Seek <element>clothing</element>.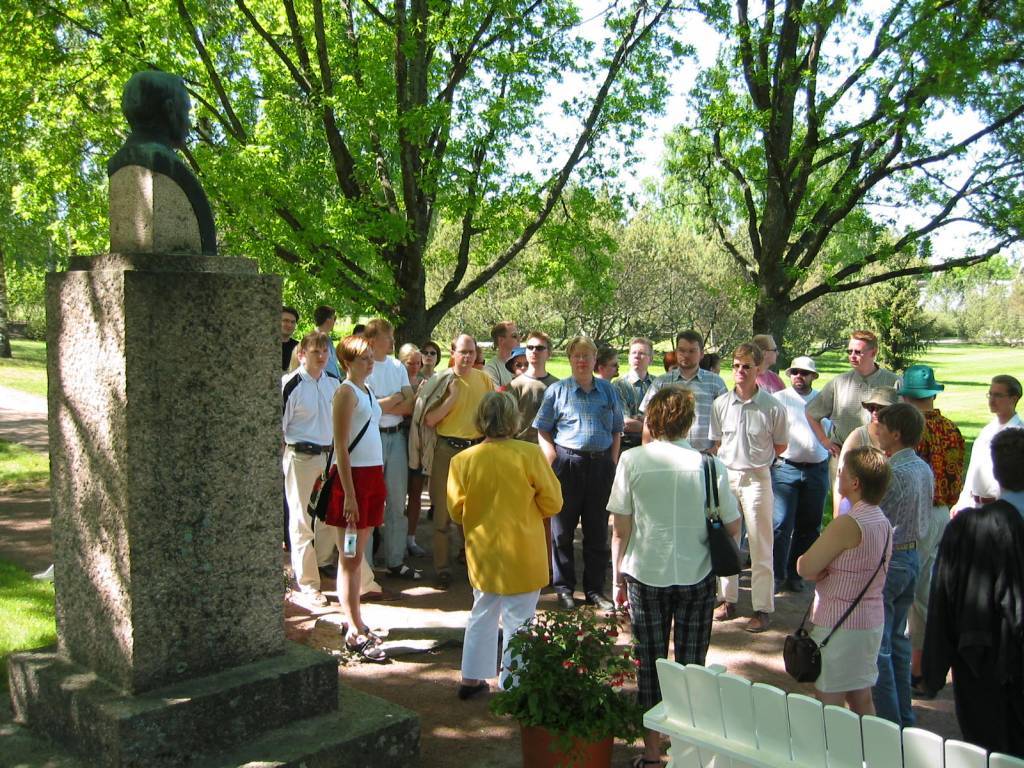
696:387:790:611.
